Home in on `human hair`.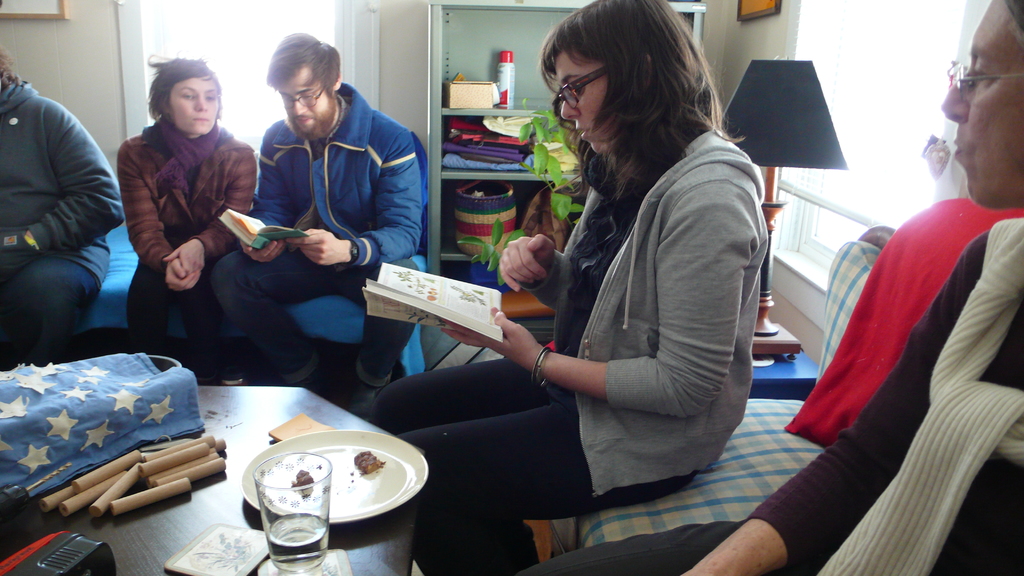
Homed in at (543,0,722,207).
